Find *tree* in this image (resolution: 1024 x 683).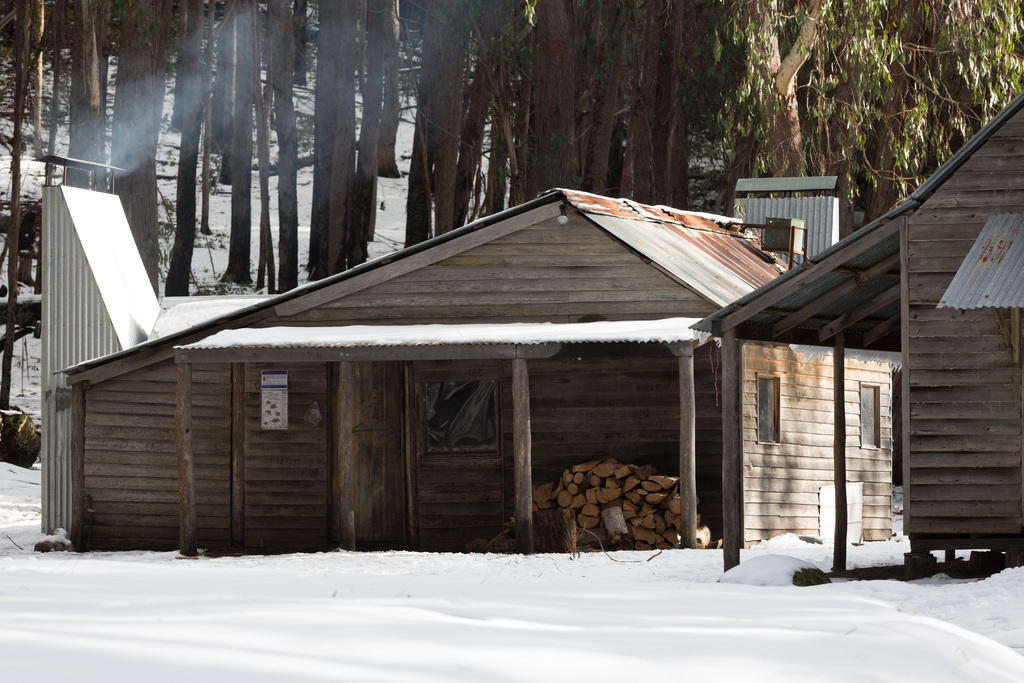
{"left": 17, "top": 0, "right": 76, "bottom": 241}.
